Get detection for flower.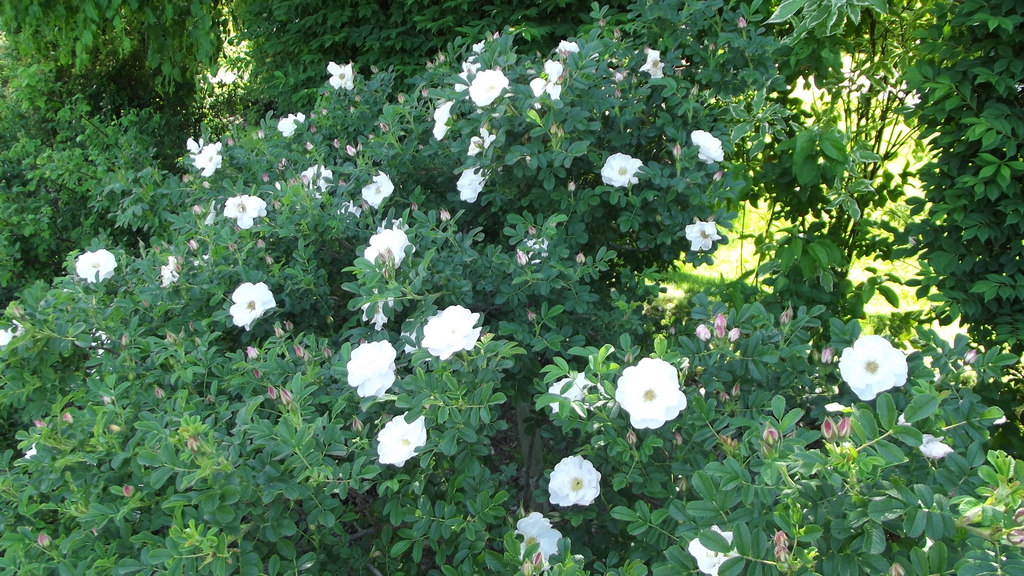
Detection: <box>673,141,683,162</box>.
